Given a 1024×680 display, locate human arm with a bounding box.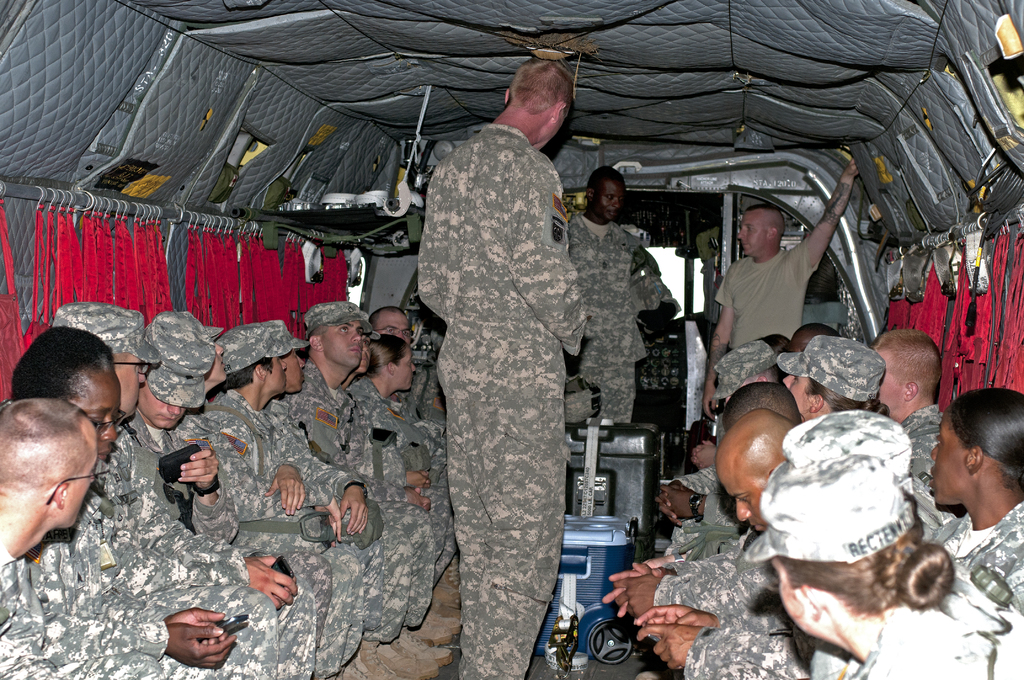
Located: (left=227, top=411, right=302, bottom=514).
